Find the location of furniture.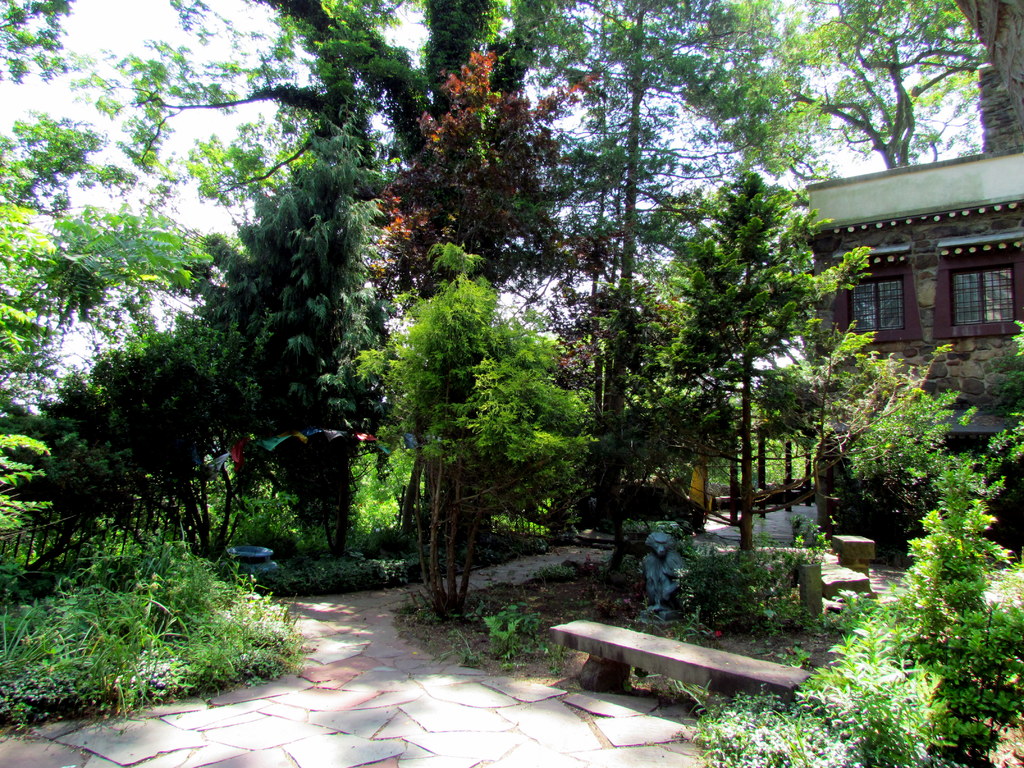
Location: Rect(545, 616, 814, 728).
